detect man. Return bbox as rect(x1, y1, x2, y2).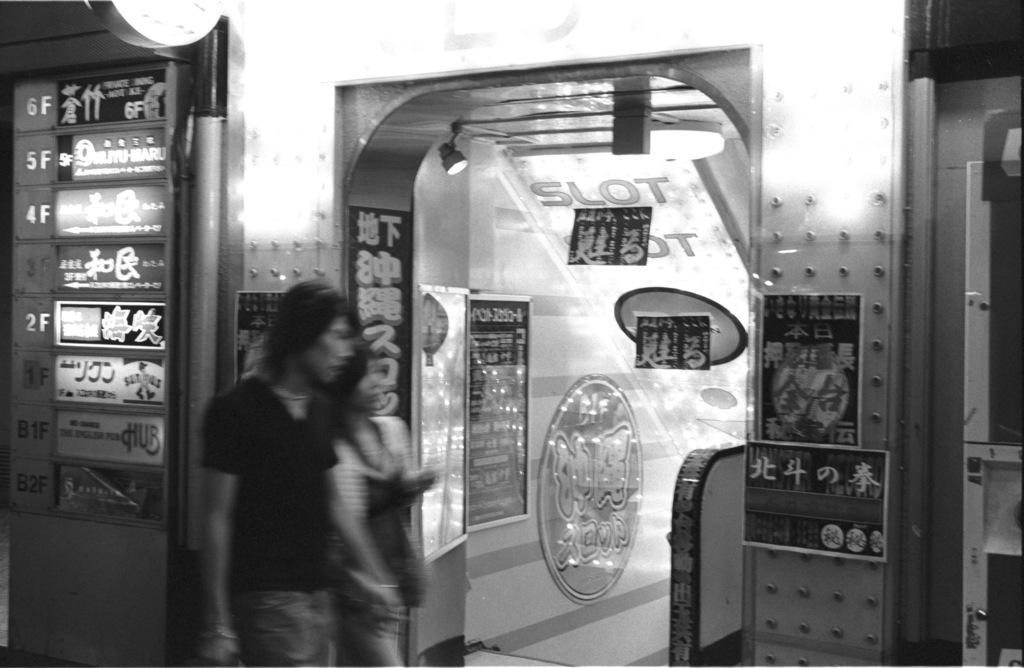
rect(196, 278, 362, 667).
